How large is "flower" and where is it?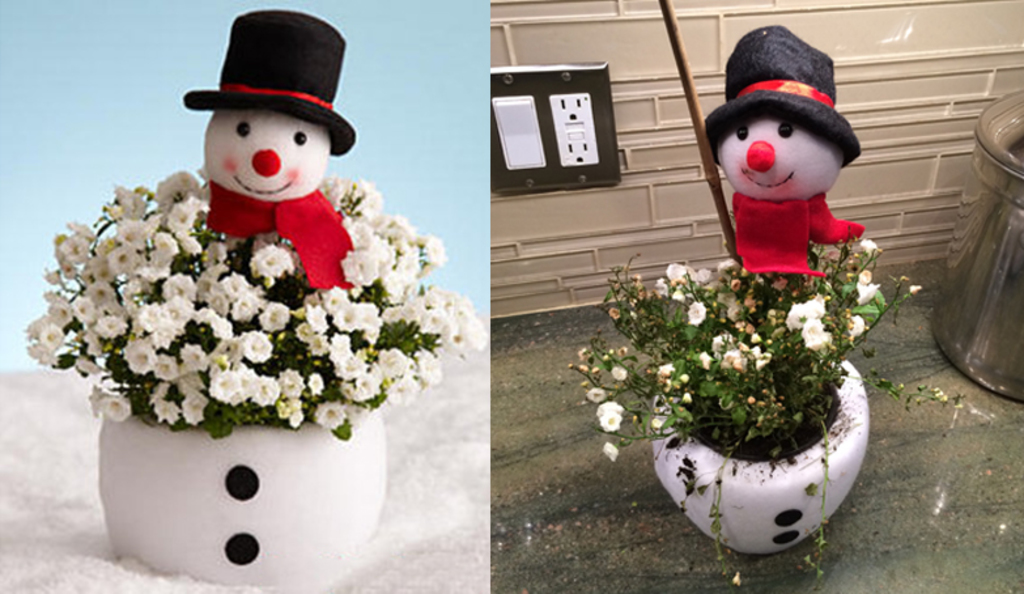
Bounding box: bbox(858, 266, 881, 285).
